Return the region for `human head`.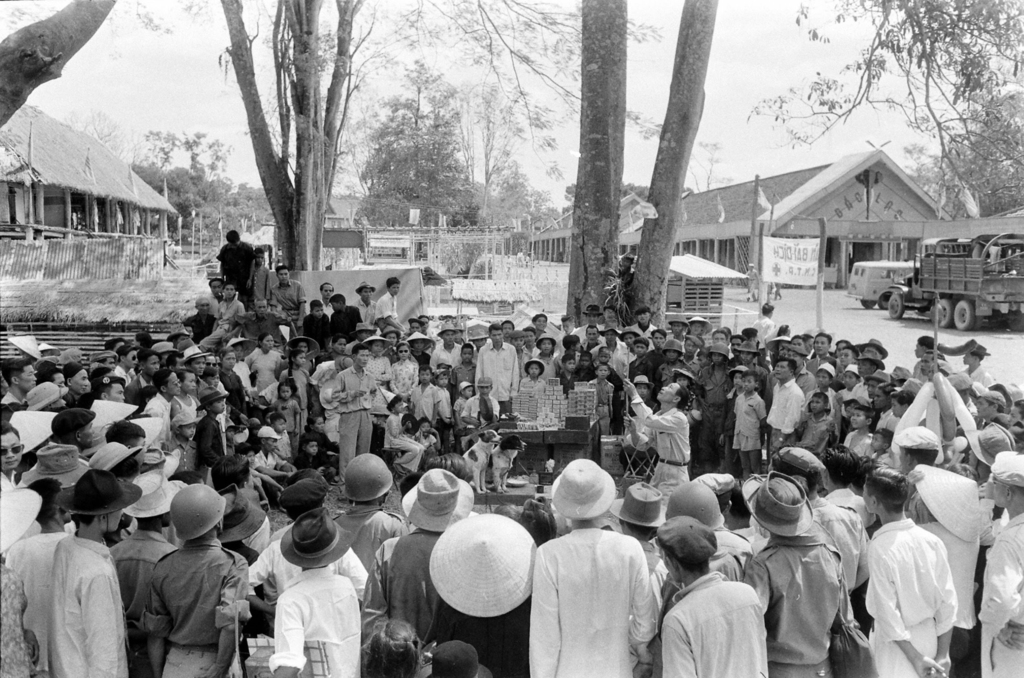
x1=227, y1=227, x2=241, y2=250.
